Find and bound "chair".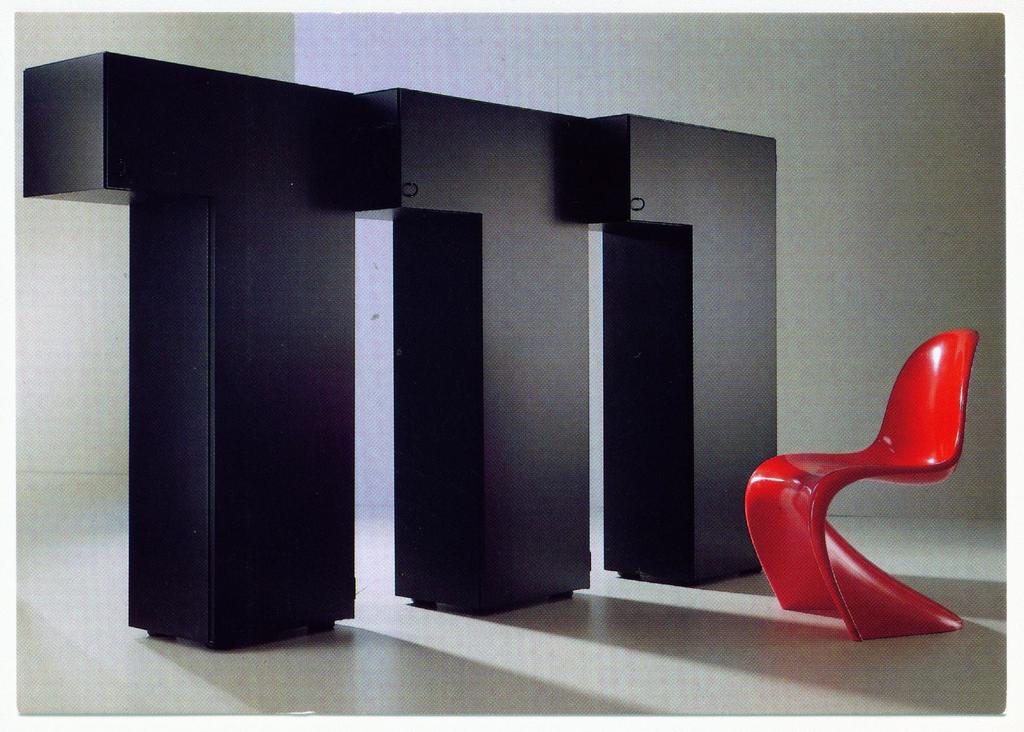
Bound: (756,305,993,664).
